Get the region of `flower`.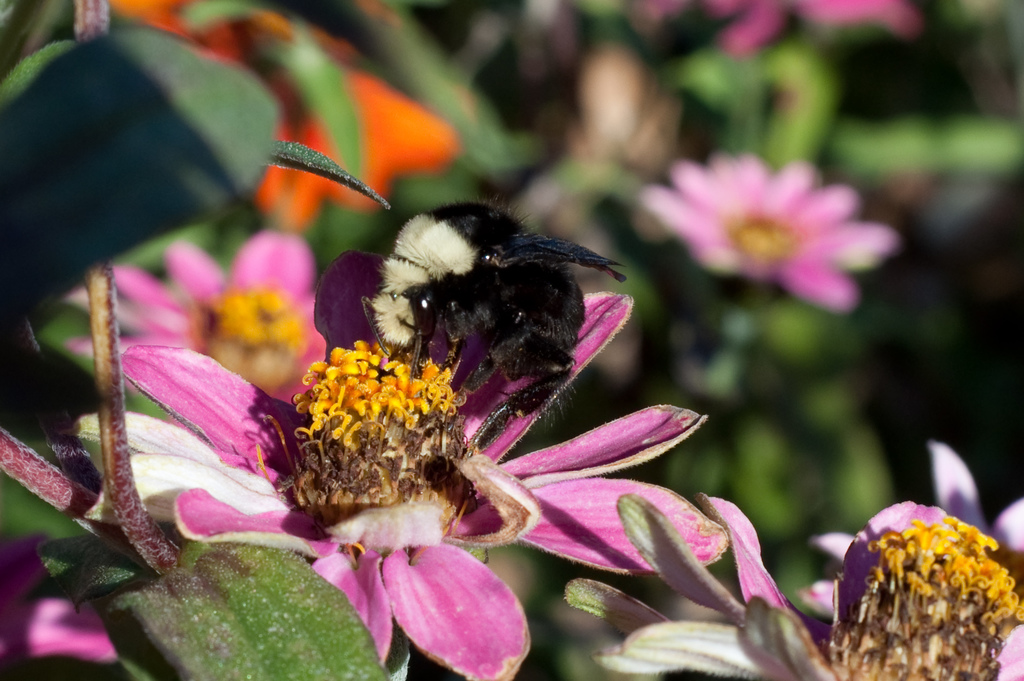
<bbox>796, 439, 1023, 595</bbox>.
